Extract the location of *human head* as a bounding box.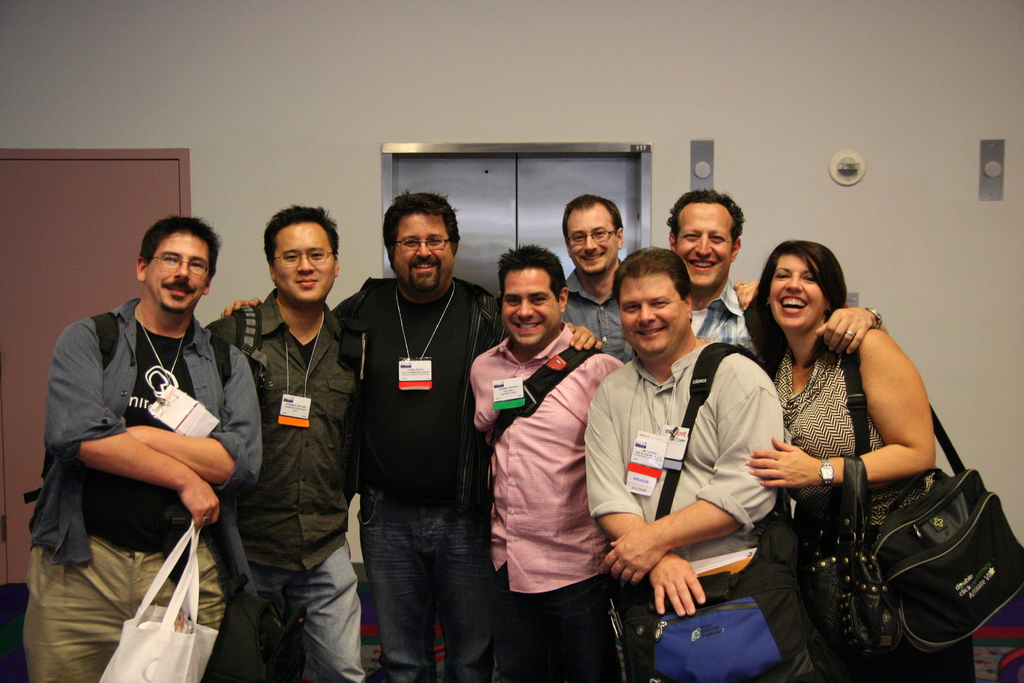
rect(614, 237, 694, 362).
